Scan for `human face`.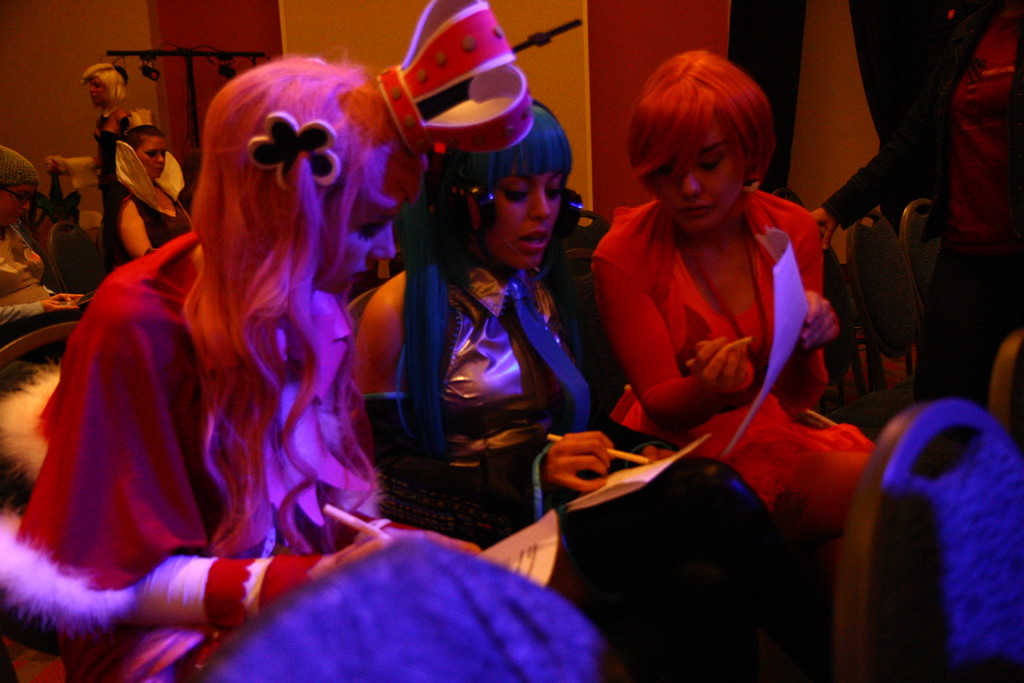
Scan result: [89,79,106,104].
